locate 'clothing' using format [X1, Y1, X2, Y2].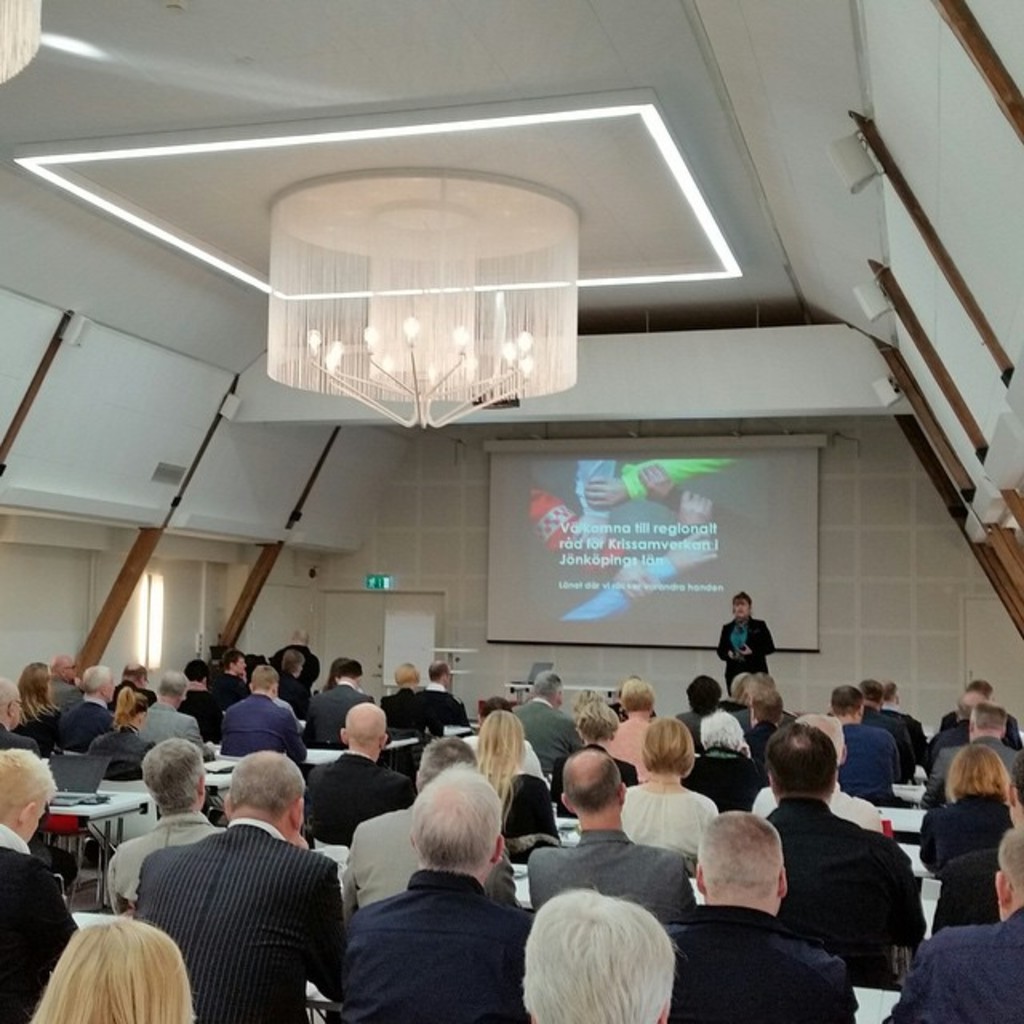
[549, 558, 677, 622].
